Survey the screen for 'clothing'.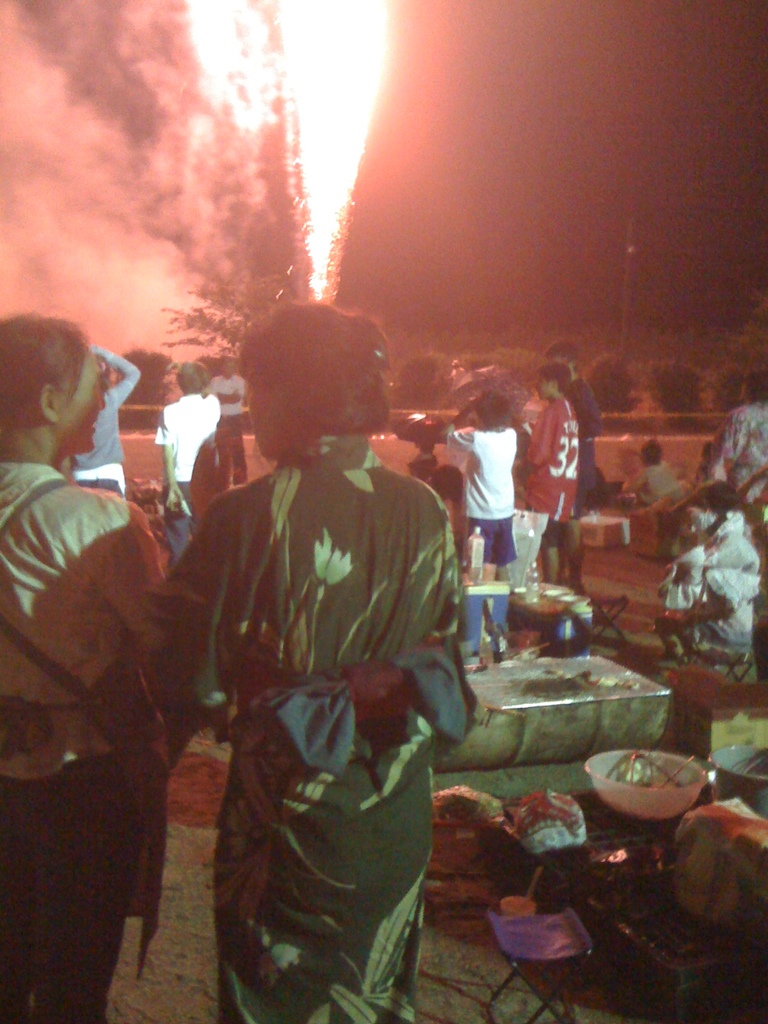
Survey found: [0,467,182,1023].
